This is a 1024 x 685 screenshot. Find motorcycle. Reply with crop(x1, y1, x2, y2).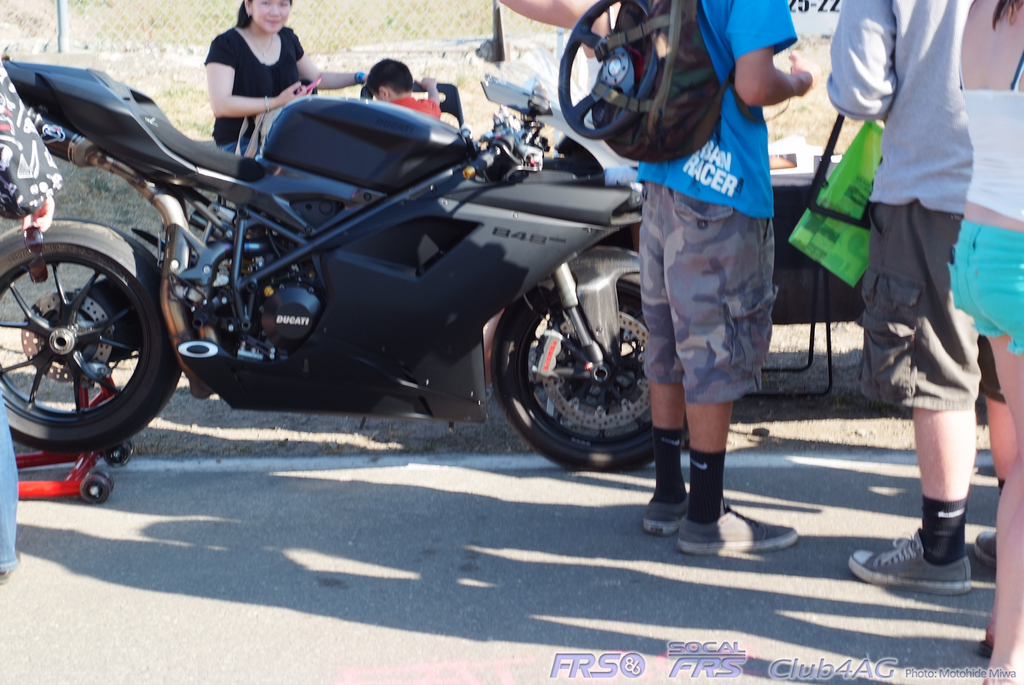
crop(0, 59, 689, 474).
